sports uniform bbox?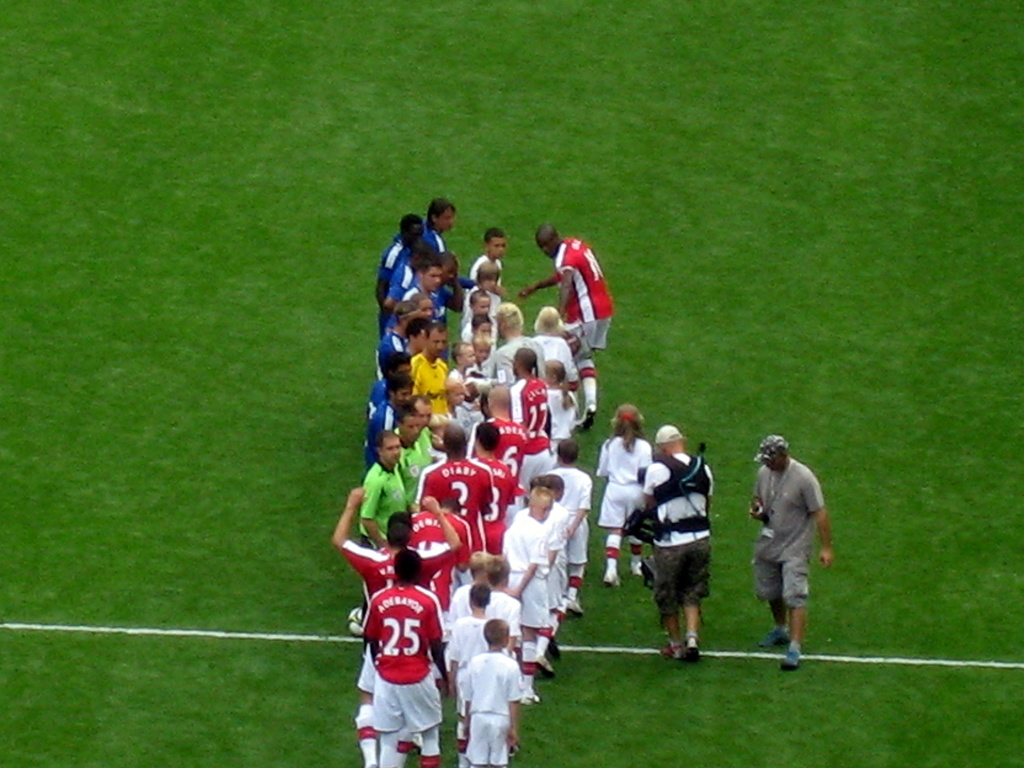
bbox=[374, 241, 405, 339]
